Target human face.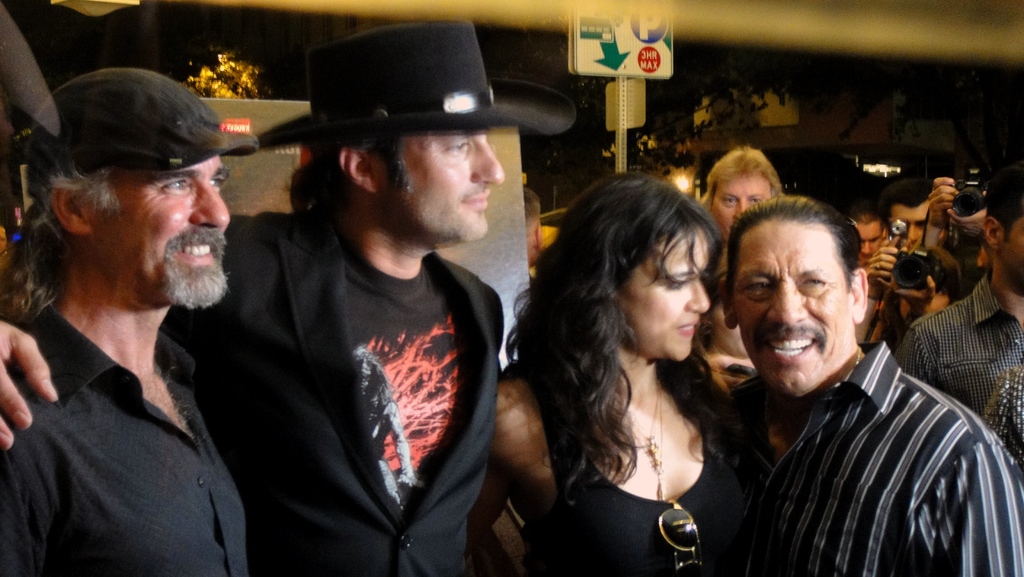
Target region: crop(85, 156, 229, 311).
